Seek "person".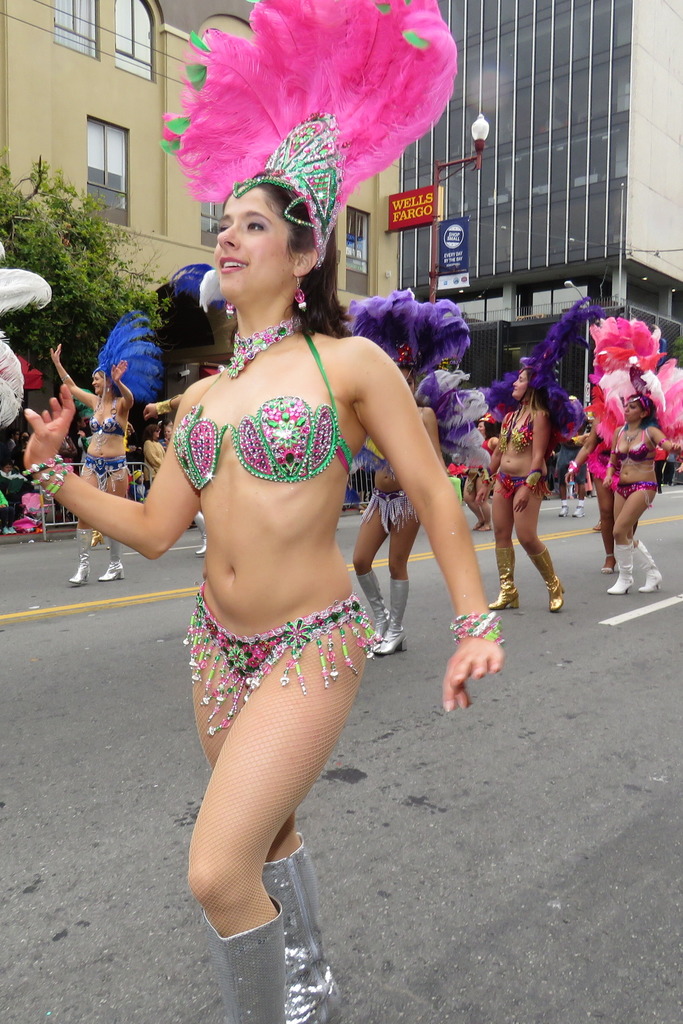
(579, 416, 634, 579).
